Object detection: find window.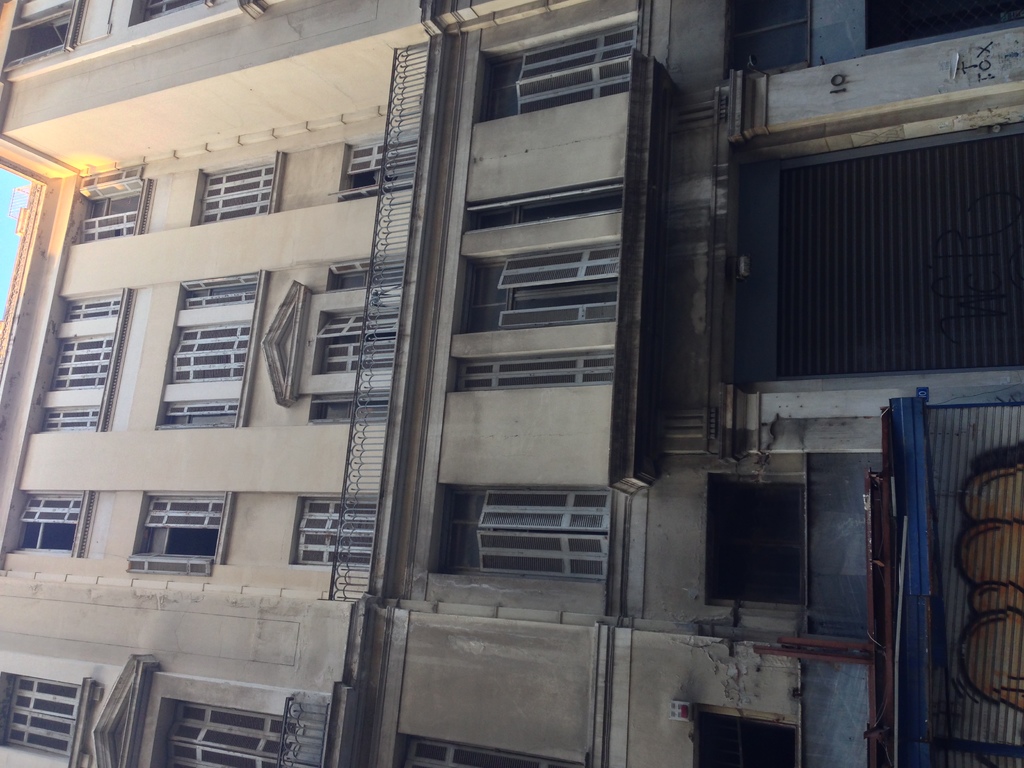
x1=869 y1=1 x2=1023 y2=51.
